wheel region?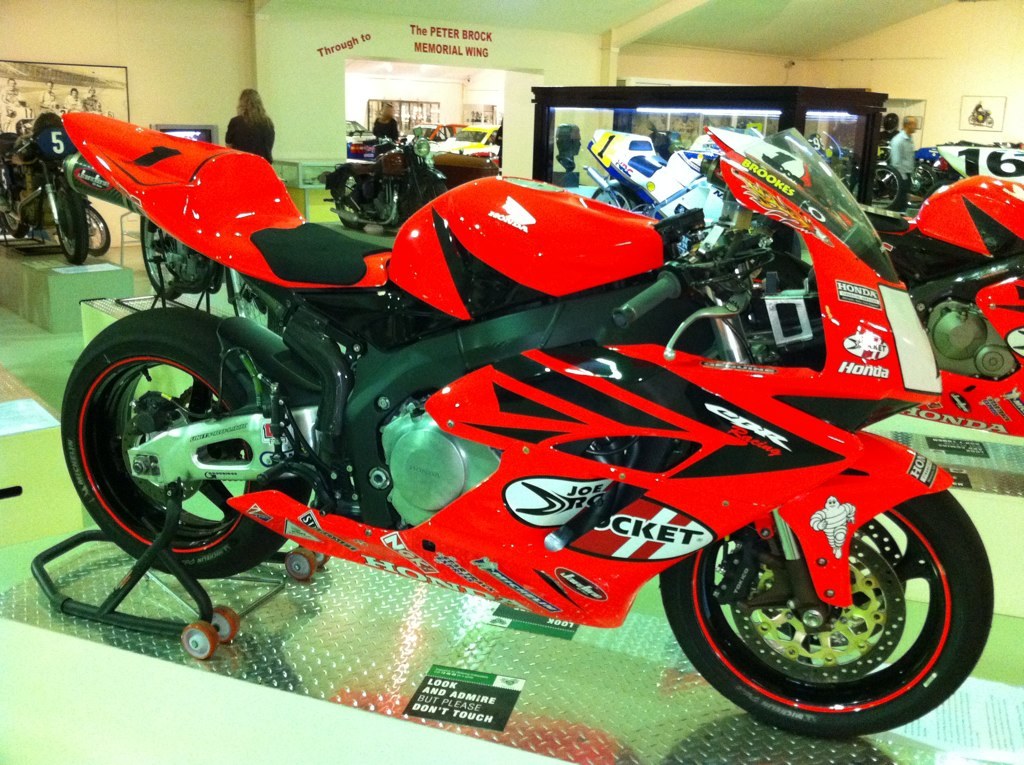
bbox=(80, 201, 108, 251)
